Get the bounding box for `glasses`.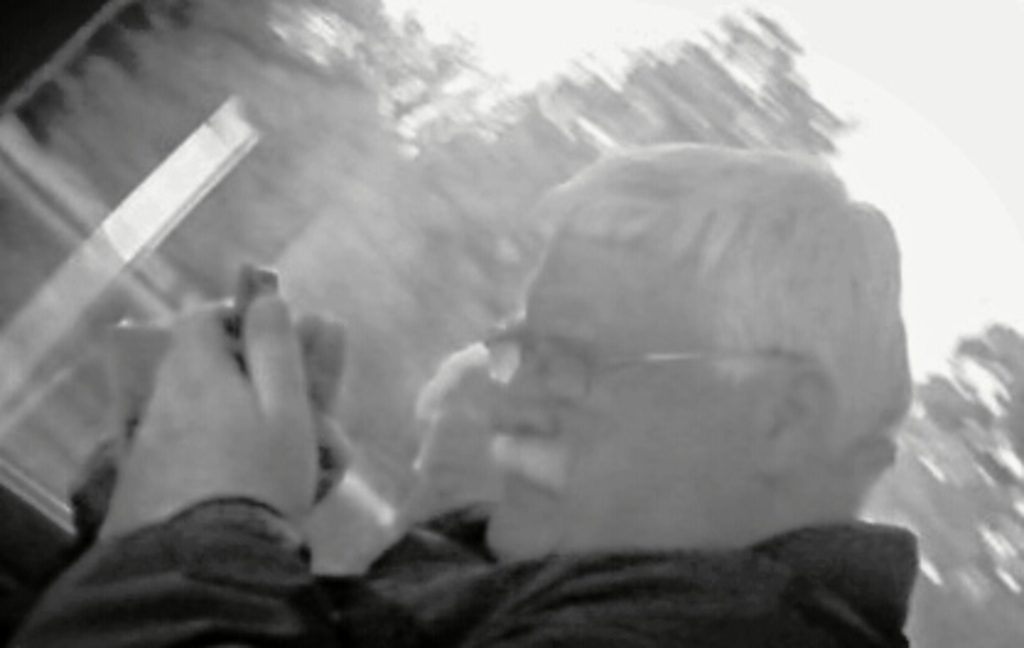
l=484, t=314, r=823, b=400.
